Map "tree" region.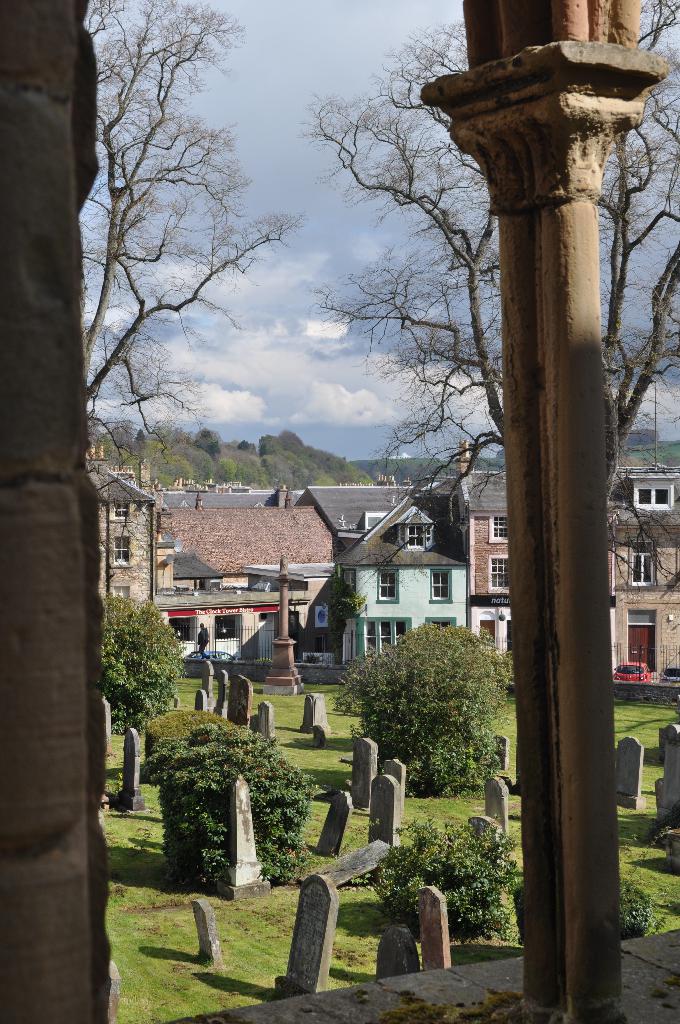
Mapped to box(369, 802, 516, 940).
